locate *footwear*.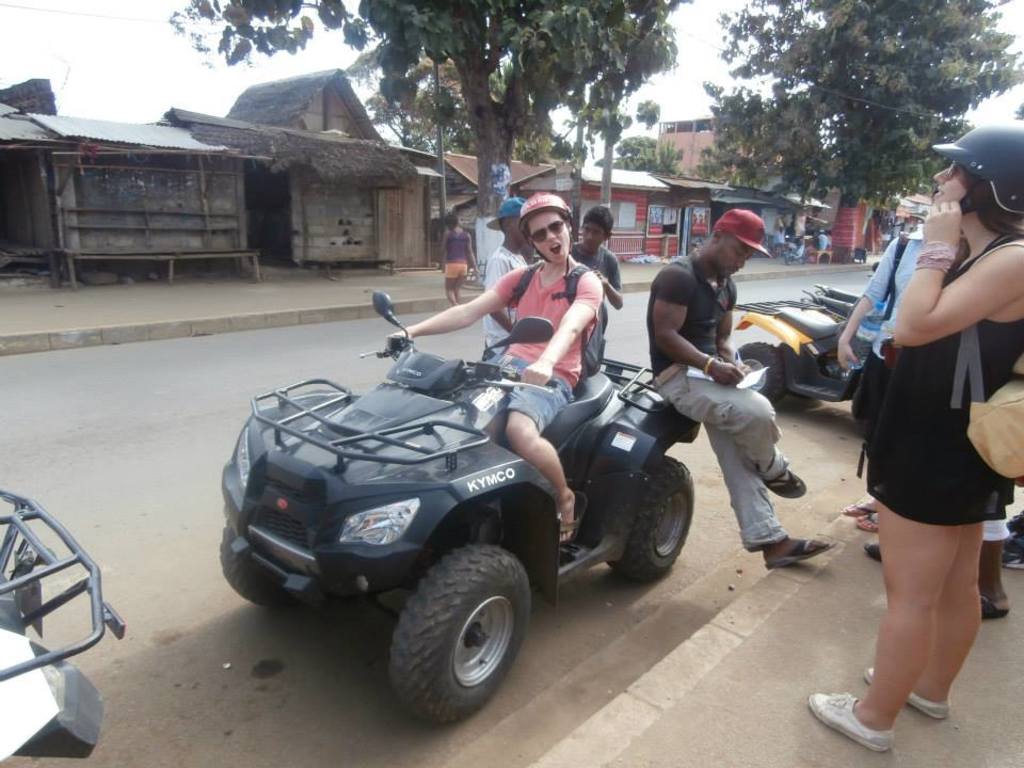
Bounding box: detection(771, 467, 802, 495).
